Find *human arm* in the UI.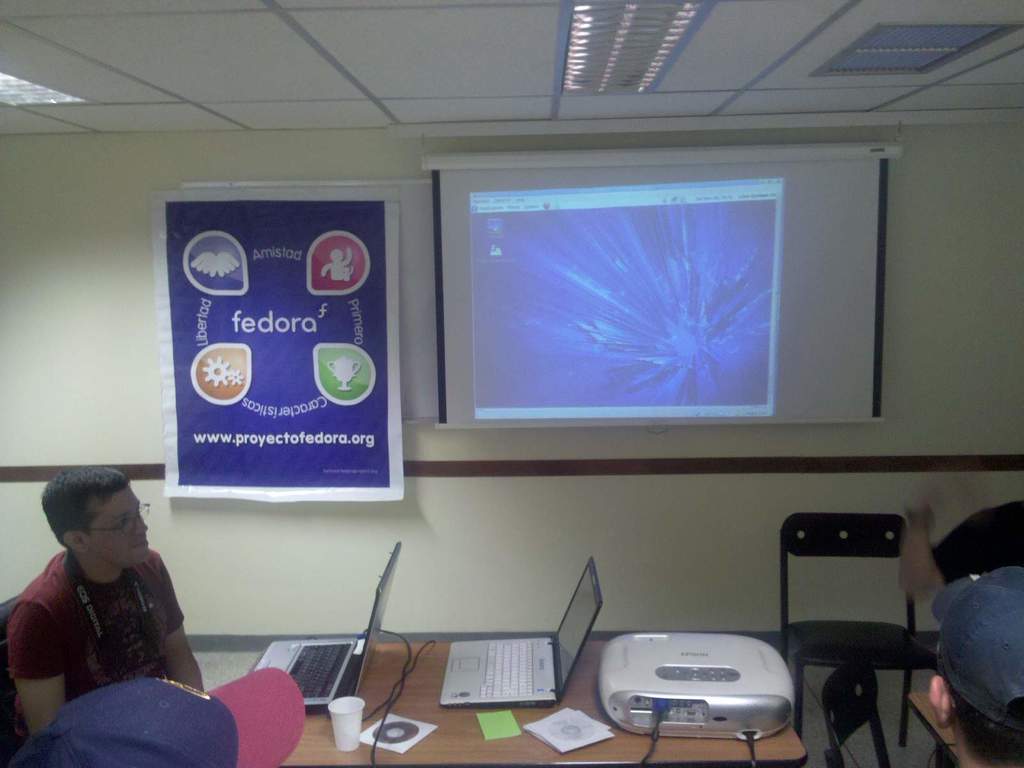
UI element at [319,264,330,278].
